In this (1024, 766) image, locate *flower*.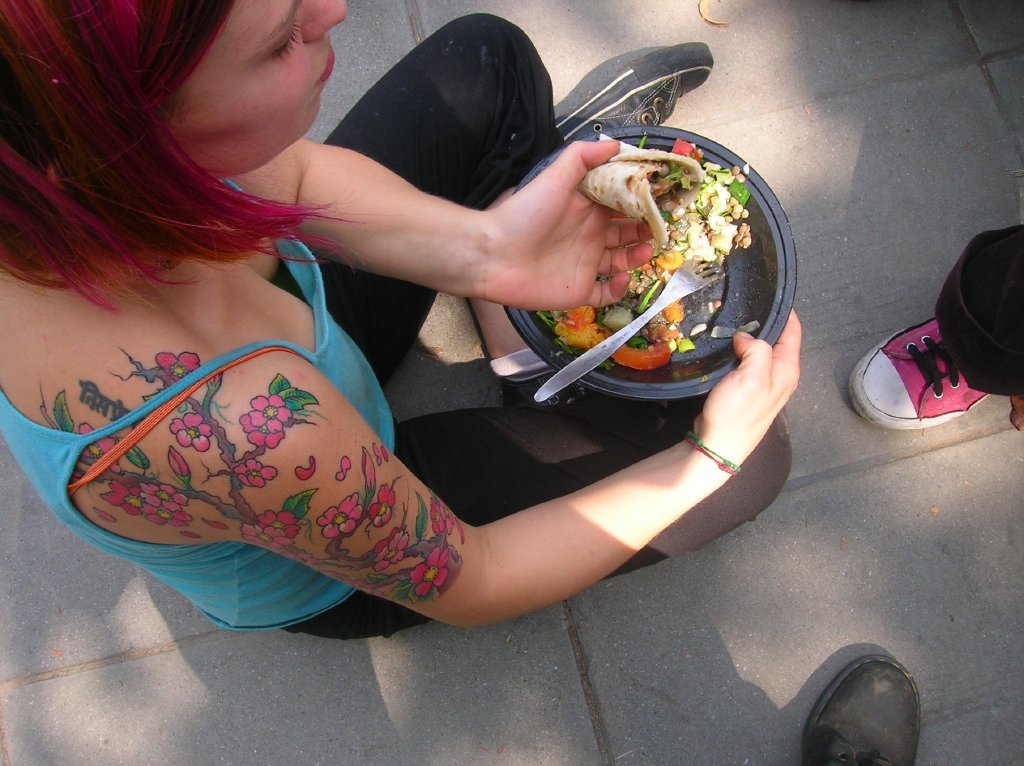
Bounding box: bbox=[365, 479, 399, 530].
